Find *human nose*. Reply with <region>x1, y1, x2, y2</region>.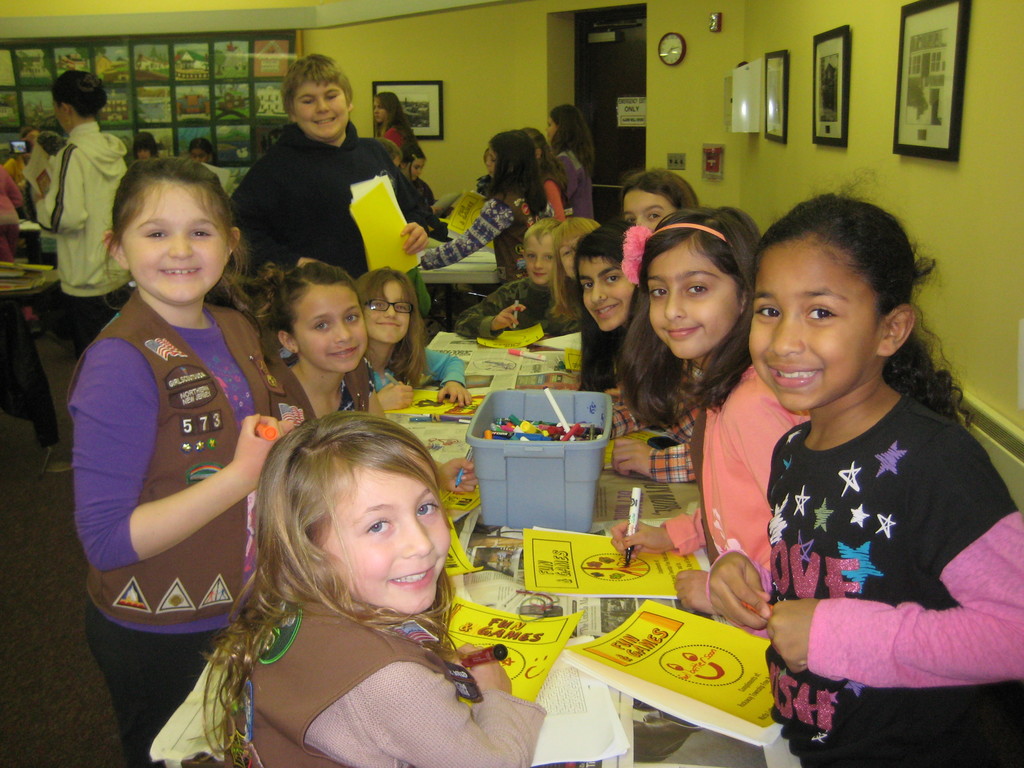
<region>399, 511, 433, 554</region>.
